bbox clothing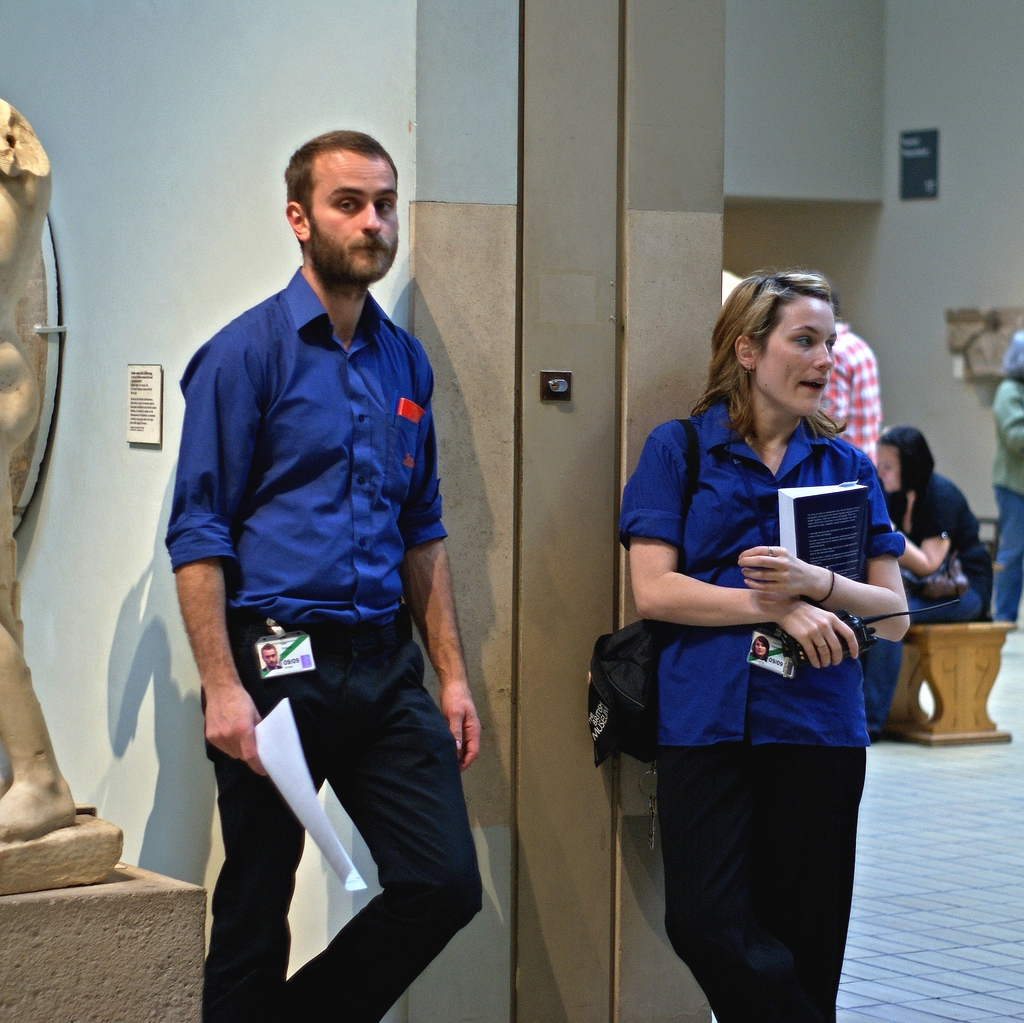
x1=812 y1=310 x2=892 y2=478
